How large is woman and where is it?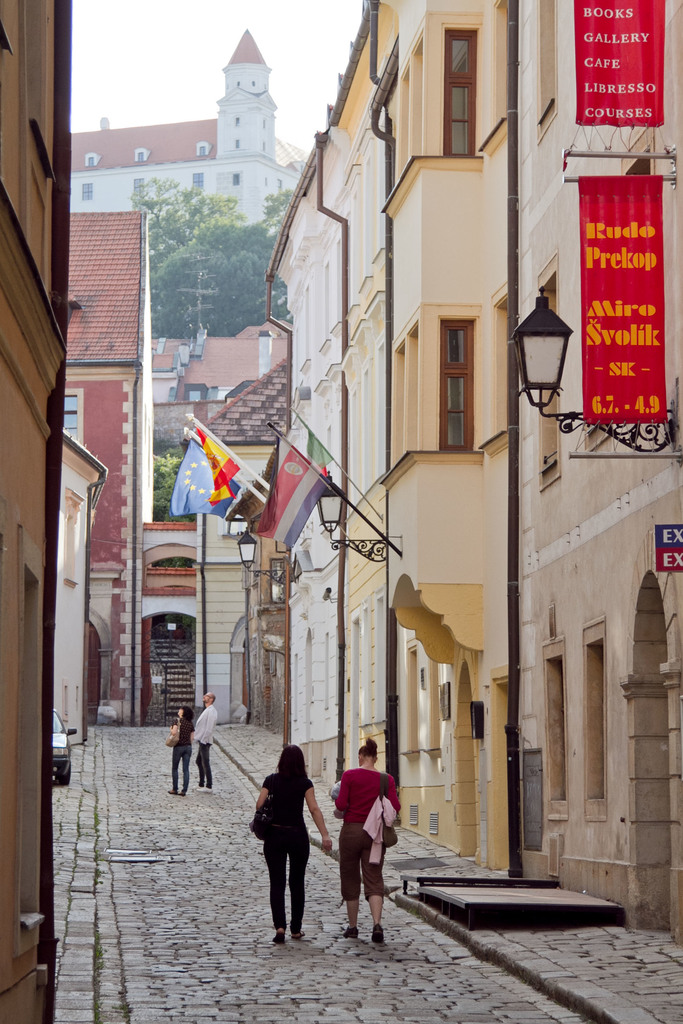
Bounding box: l=336, t=740, r=397, b=952.
